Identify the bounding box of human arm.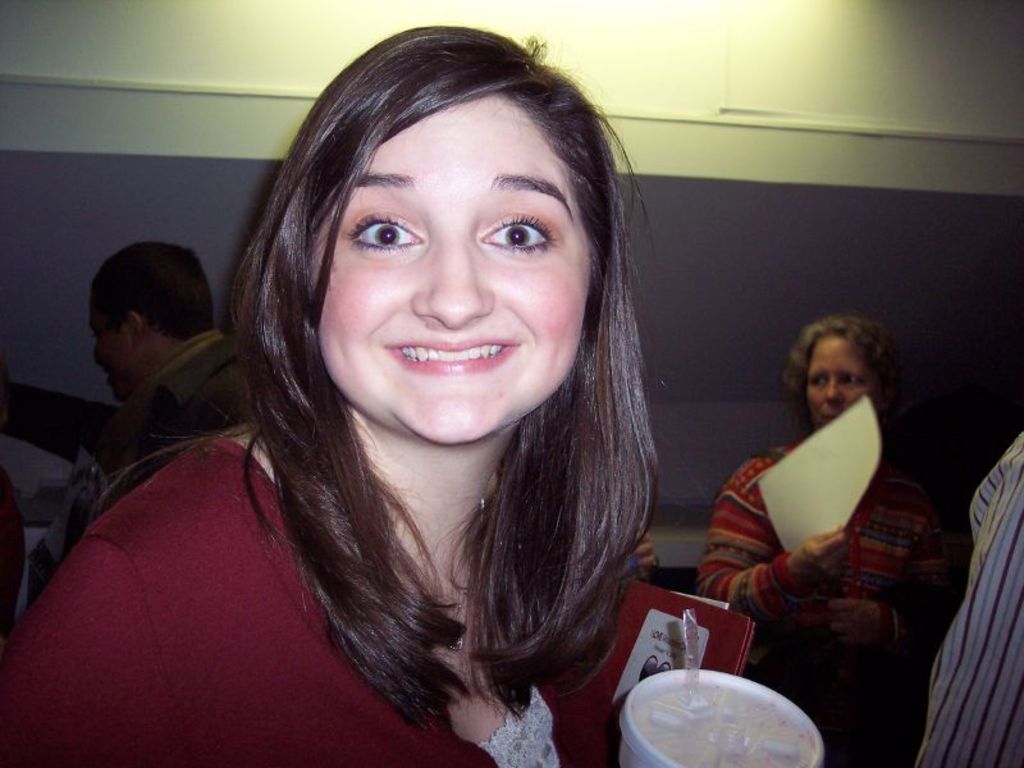
x1=829 y1=515 x2=948 y2=625.
